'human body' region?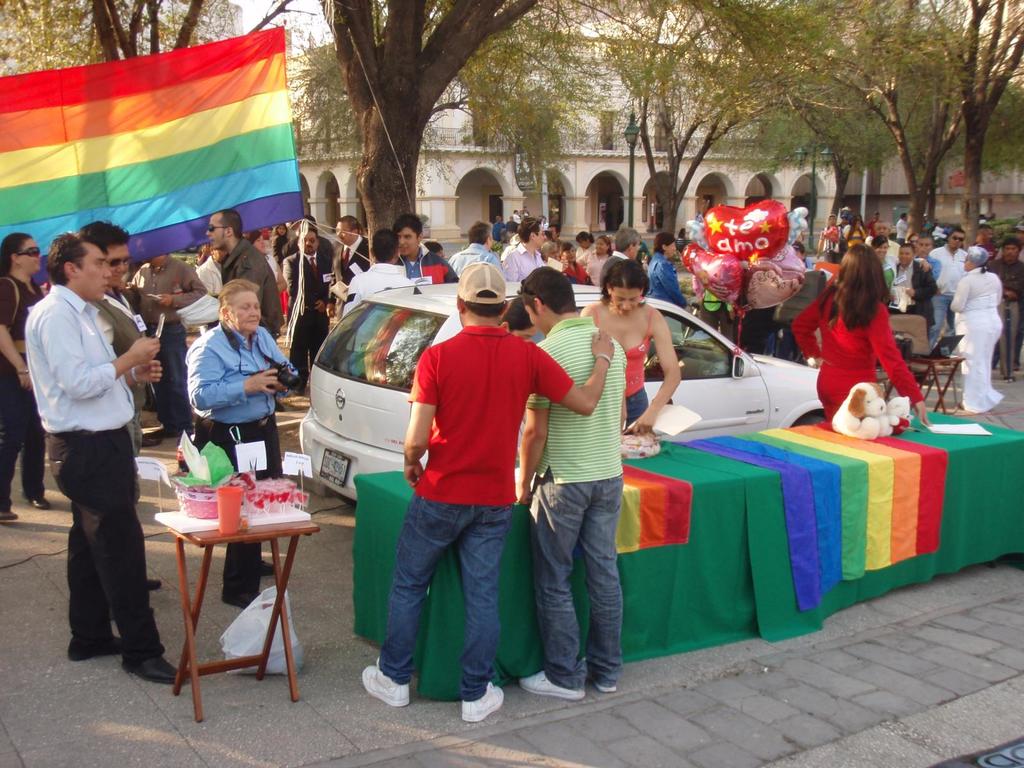
{"left": 646, "top": 230, "right": 689, "bottom": 302}
